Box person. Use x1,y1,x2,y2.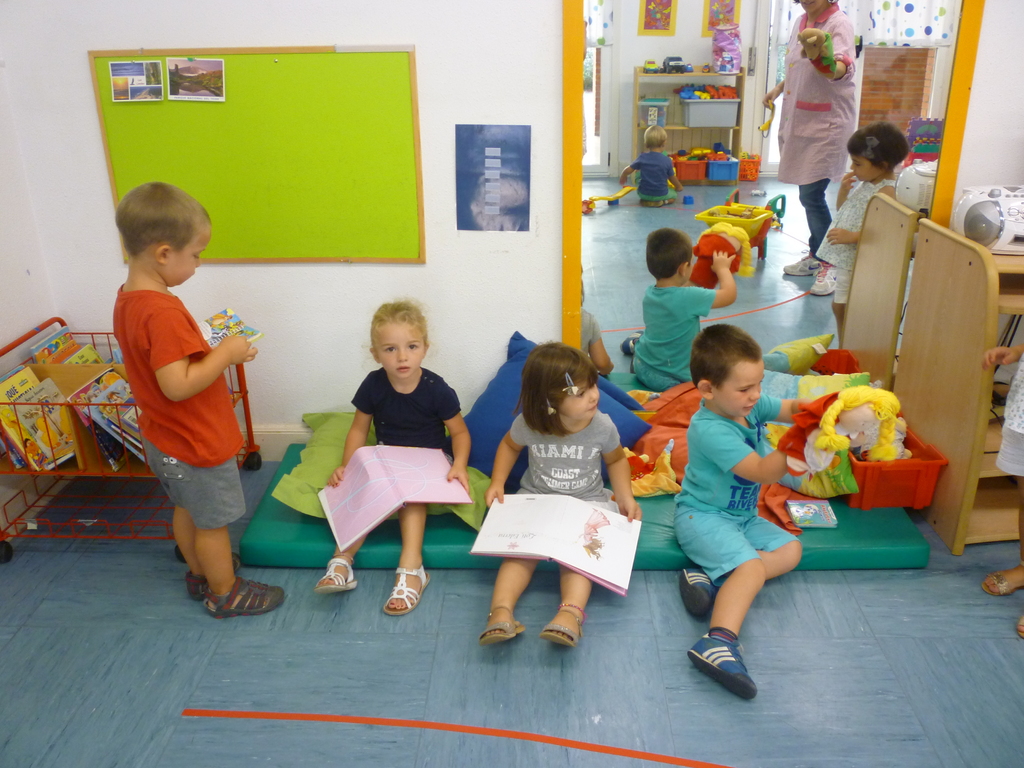
670,325,805,702.
